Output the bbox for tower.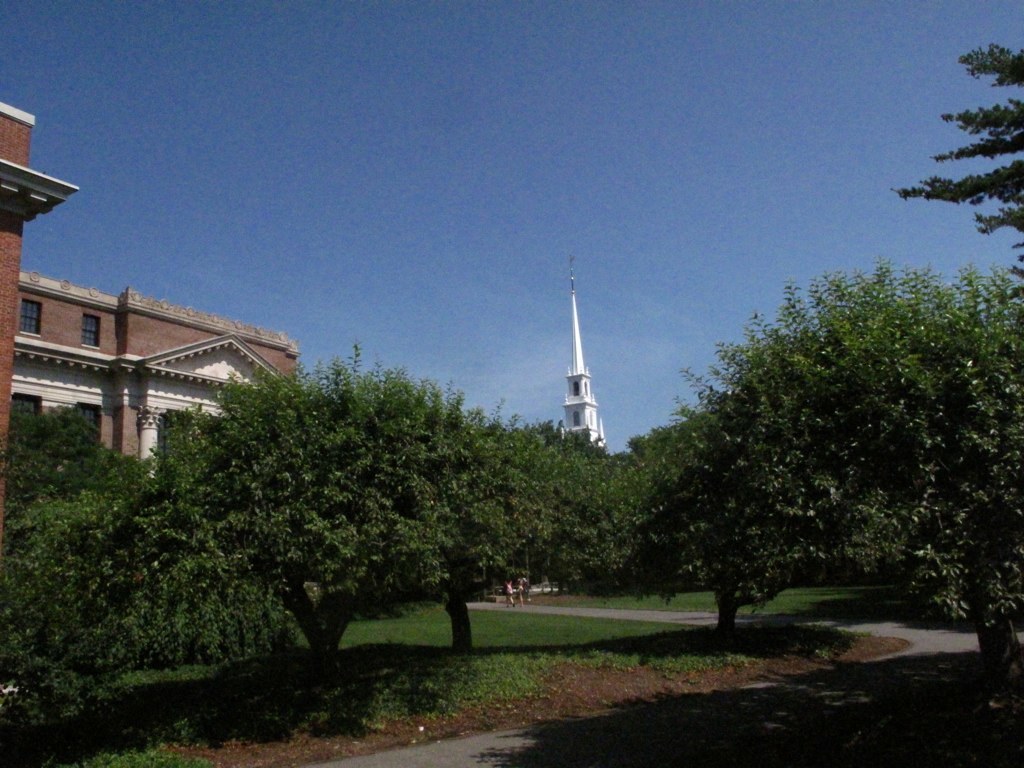
[560, 274, 608, 455].
